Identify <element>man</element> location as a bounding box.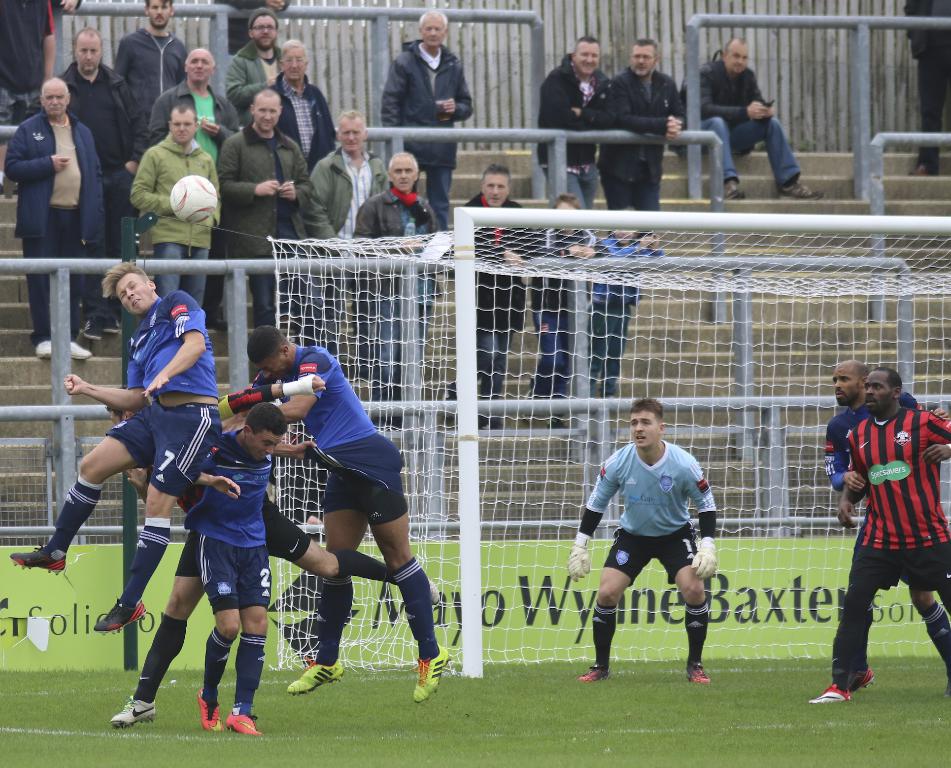
BBox(215, 89, 312, 358).
